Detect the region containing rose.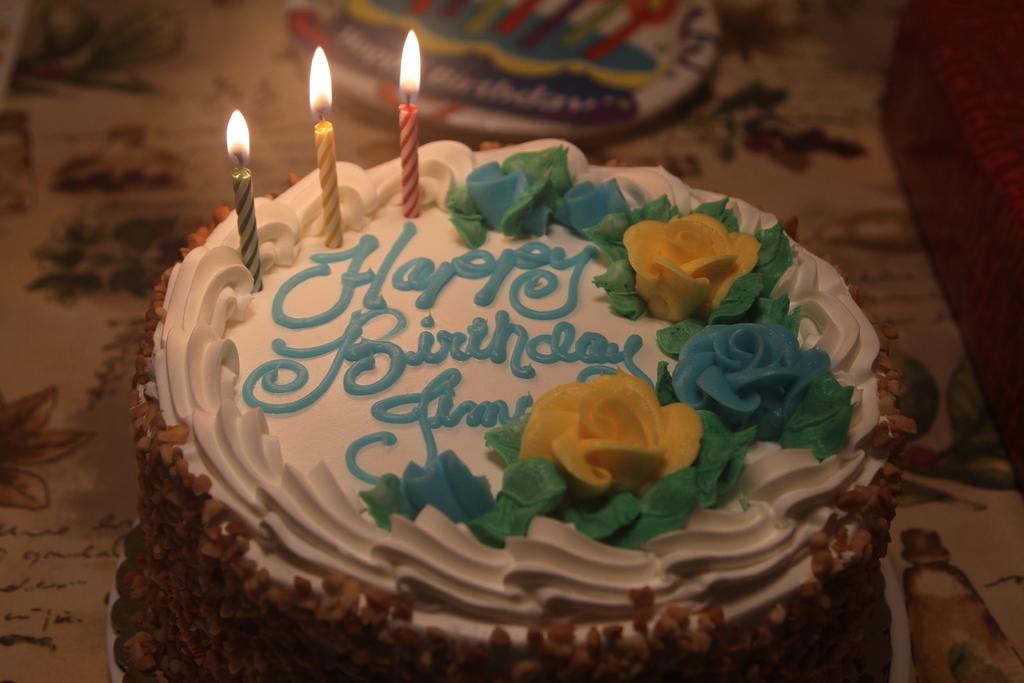
left=518, top=366, right=701, bottom=503.
